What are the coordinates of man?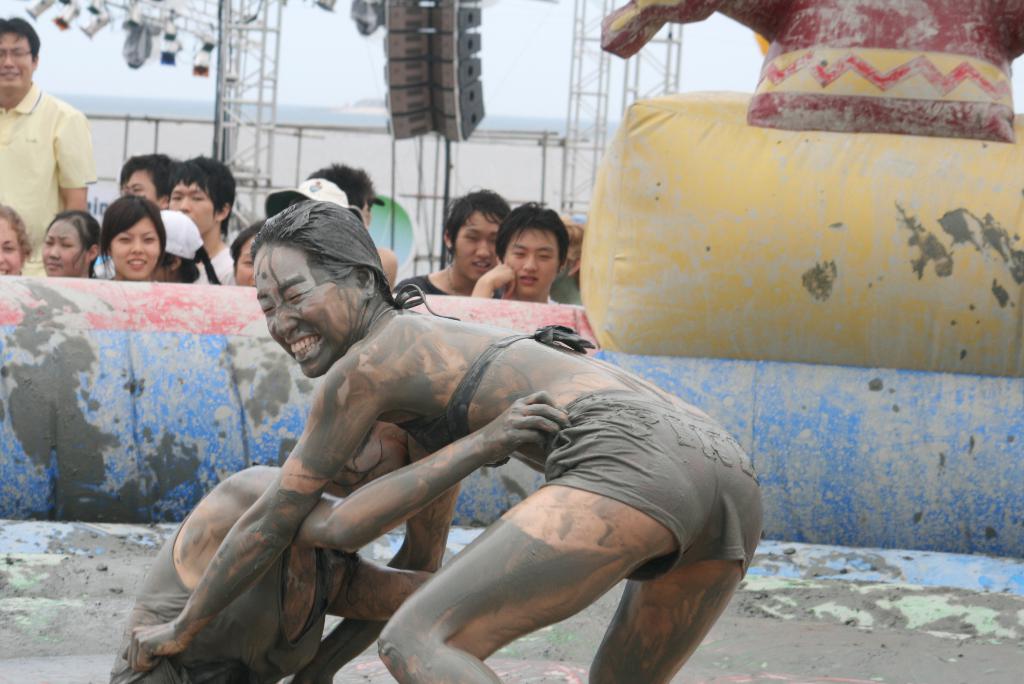
[x1=394, y1=189, x2=514, y2=298].
